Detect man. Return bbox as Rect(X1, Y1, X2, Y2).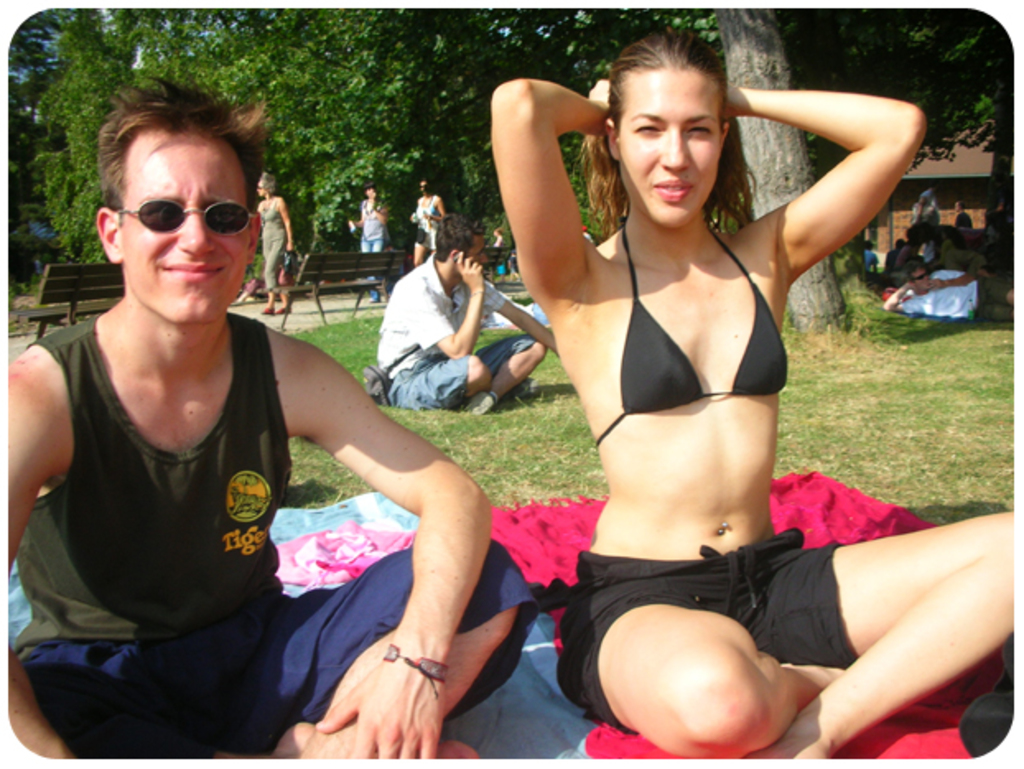
Rect(372, 207, 558, 415).
